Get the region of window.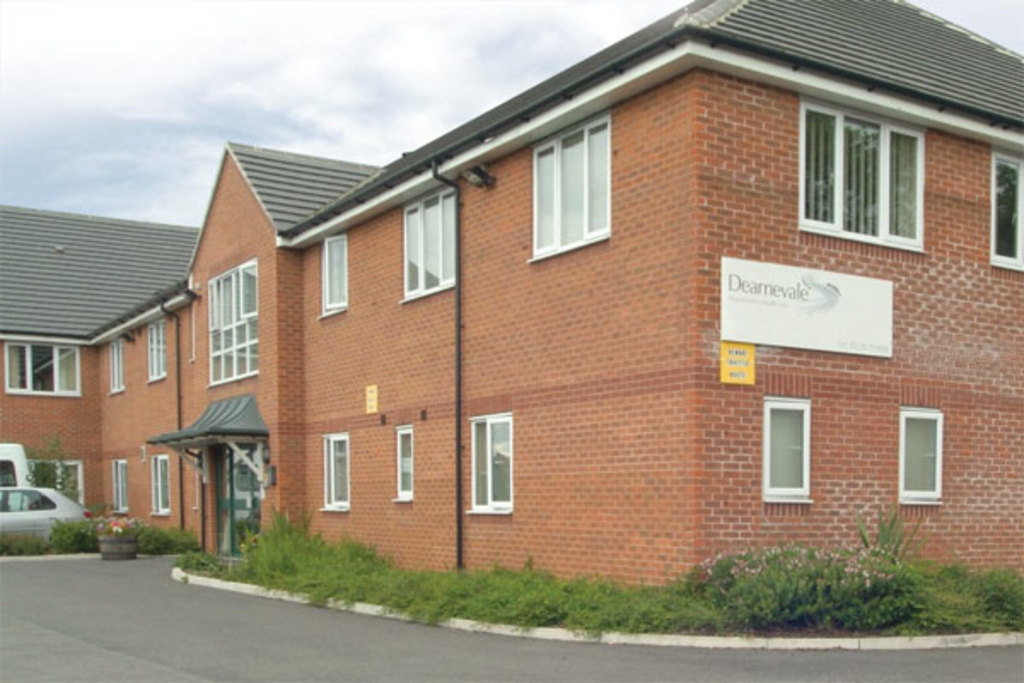
(x1=524, y1=120, x2=611, y2=260).
